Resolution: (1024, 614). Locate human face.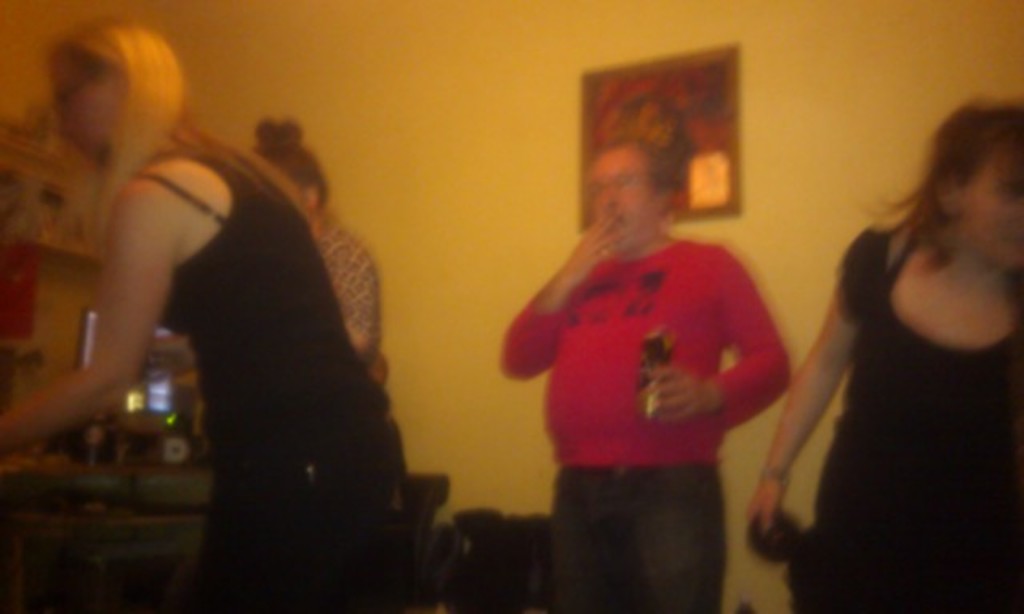
box(50, 51, 117, 144).
